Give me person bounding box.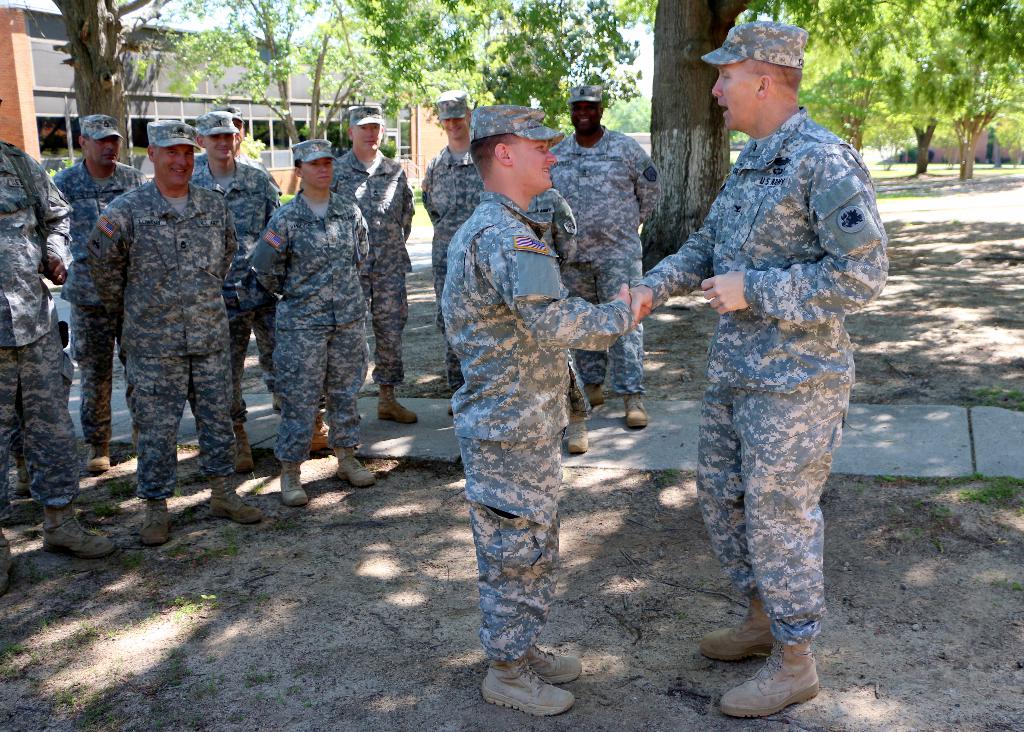
crop(86, 116, 262, 543).
